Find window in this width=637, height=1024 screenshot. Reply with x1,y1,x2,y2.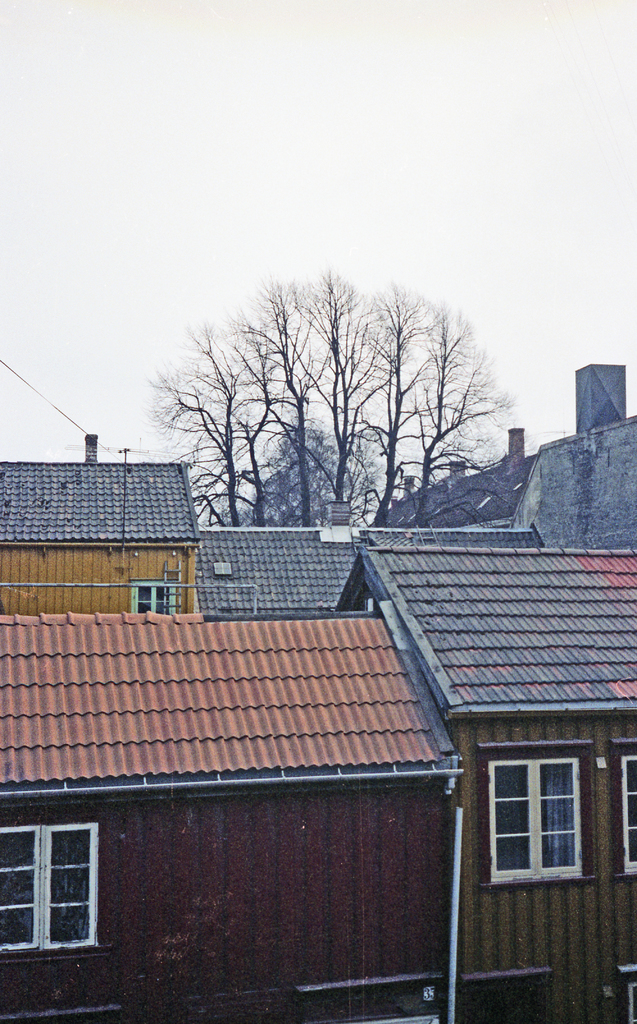
0,826,97,950.
